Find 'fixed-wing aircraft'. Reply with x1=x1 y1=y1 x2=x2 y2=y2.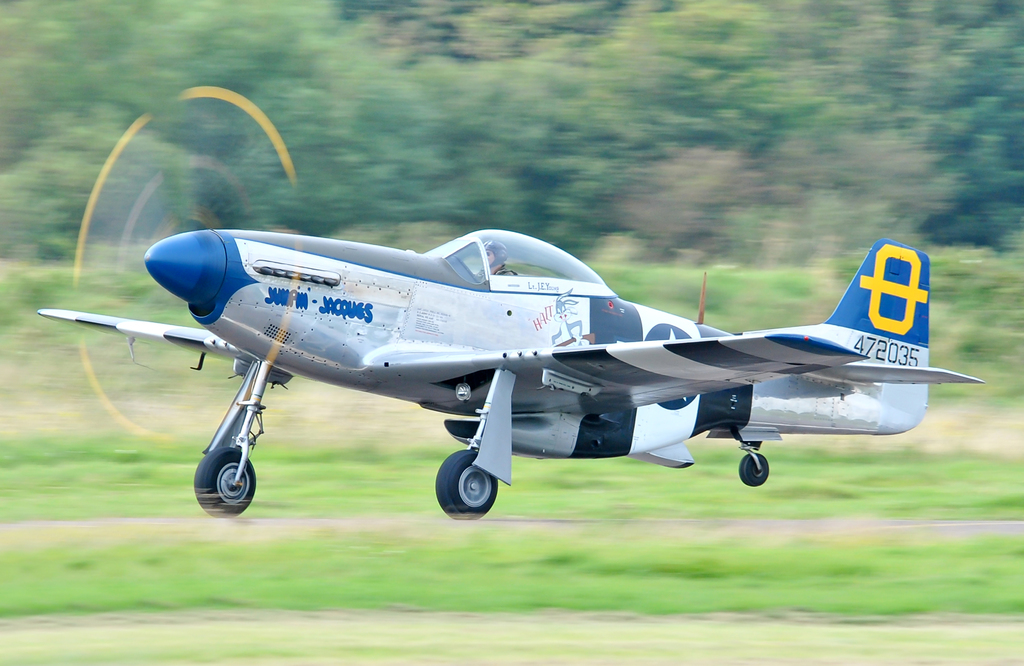
x1=20 y1=74 x2=988 y2=523.
